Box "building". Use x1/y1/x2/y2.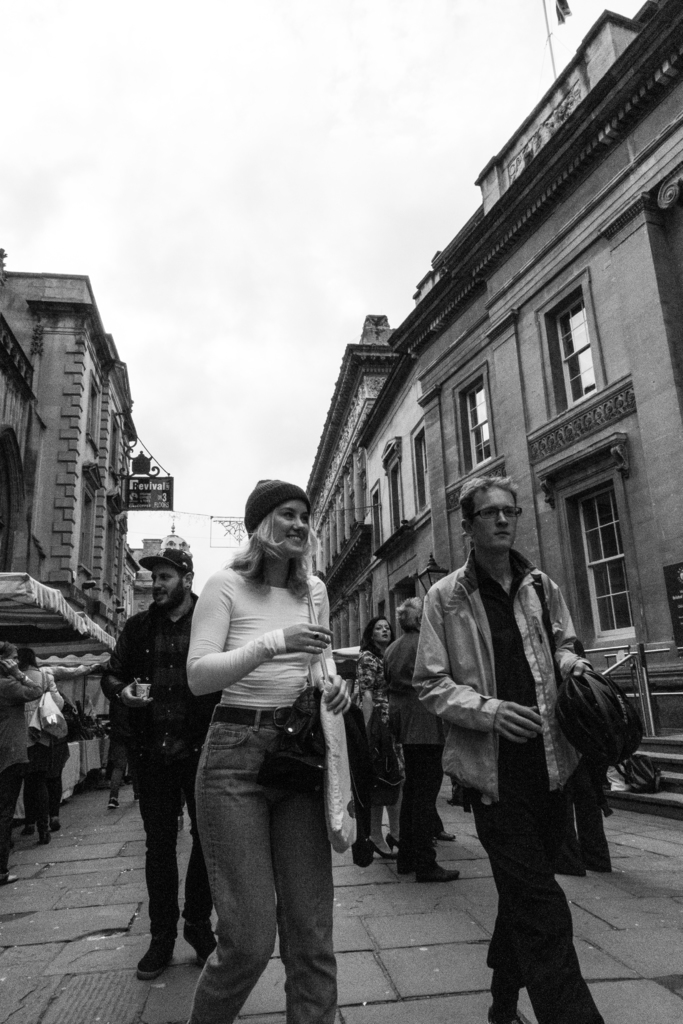
300/0/682/820.
